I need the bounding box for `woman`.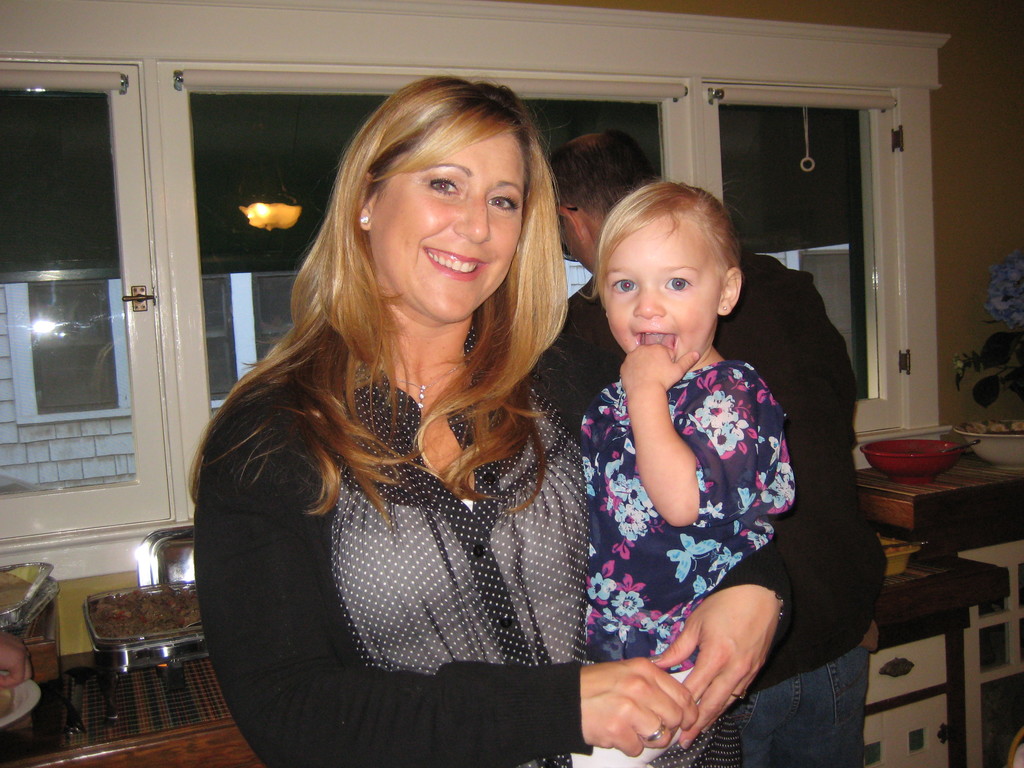
Here it is: 196, 84, 781, 767.
